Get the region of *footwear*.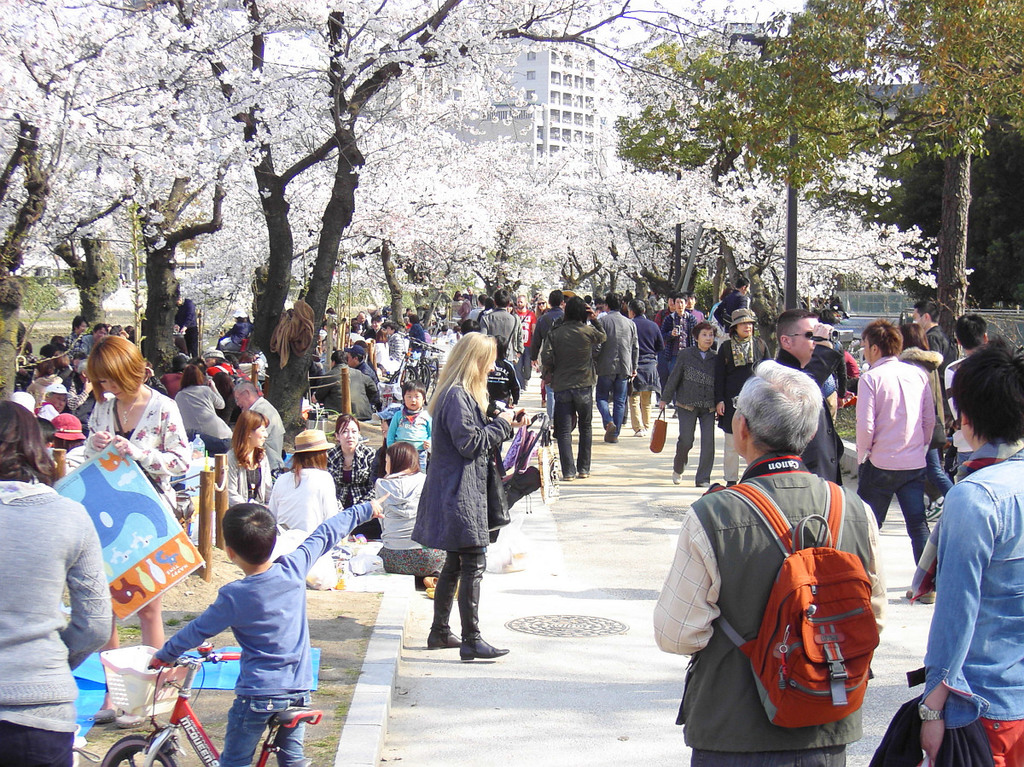
box(558, 470, 573, 479).
